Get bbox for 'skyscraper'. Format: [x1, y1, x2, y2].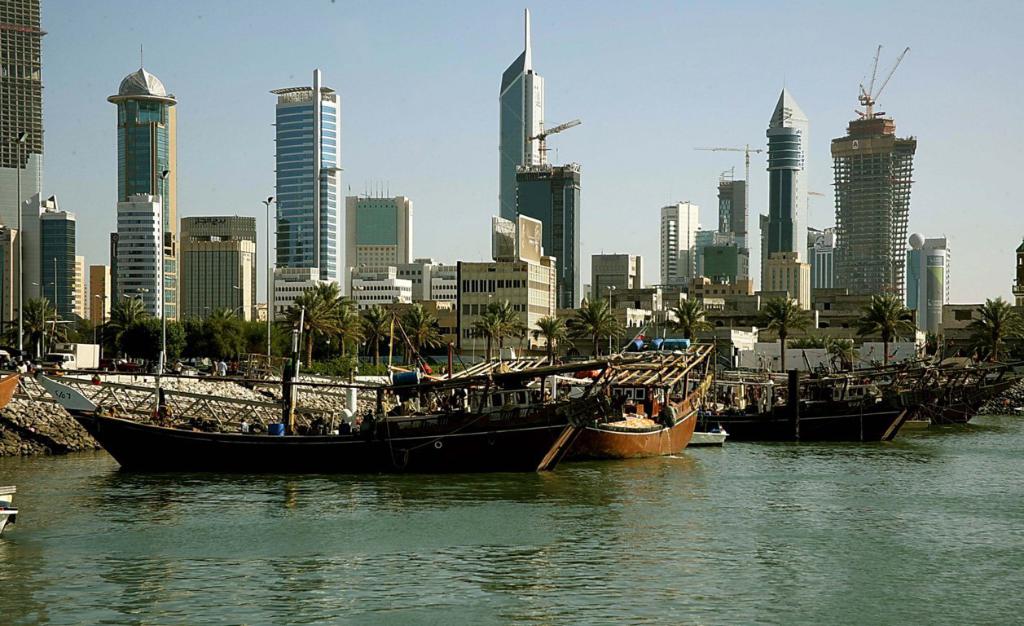
[266, 64, 339, 312].
